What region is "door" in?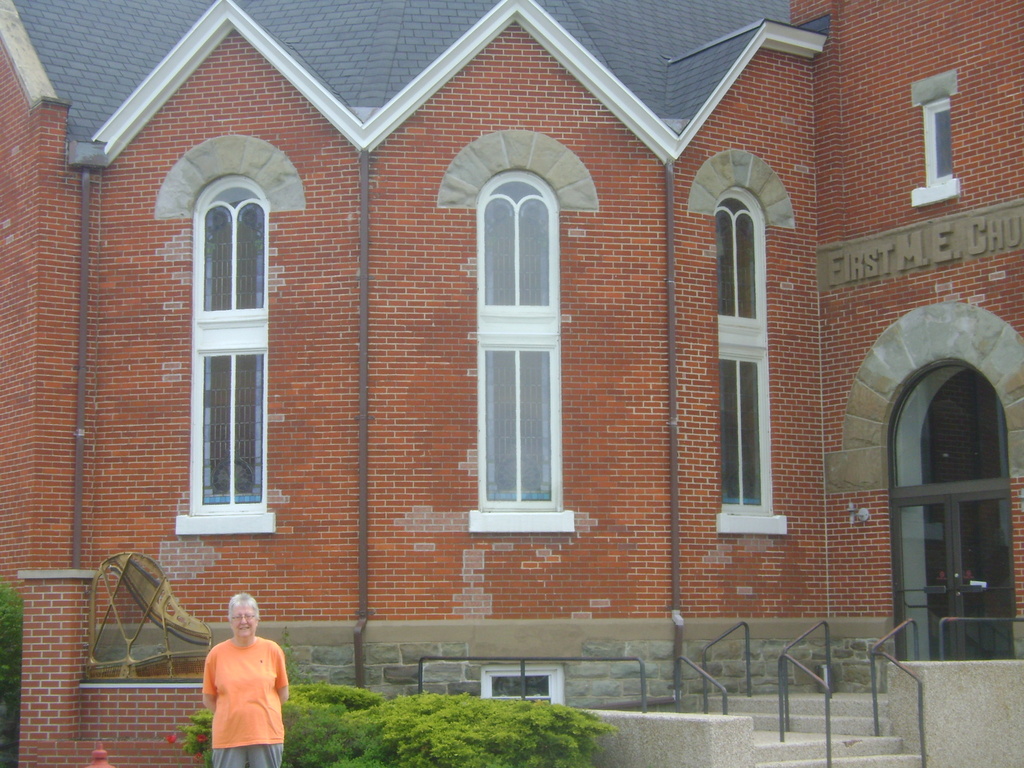
{"x1": 943, "y1": 495, "x2": 1010, "y2": 659}.
